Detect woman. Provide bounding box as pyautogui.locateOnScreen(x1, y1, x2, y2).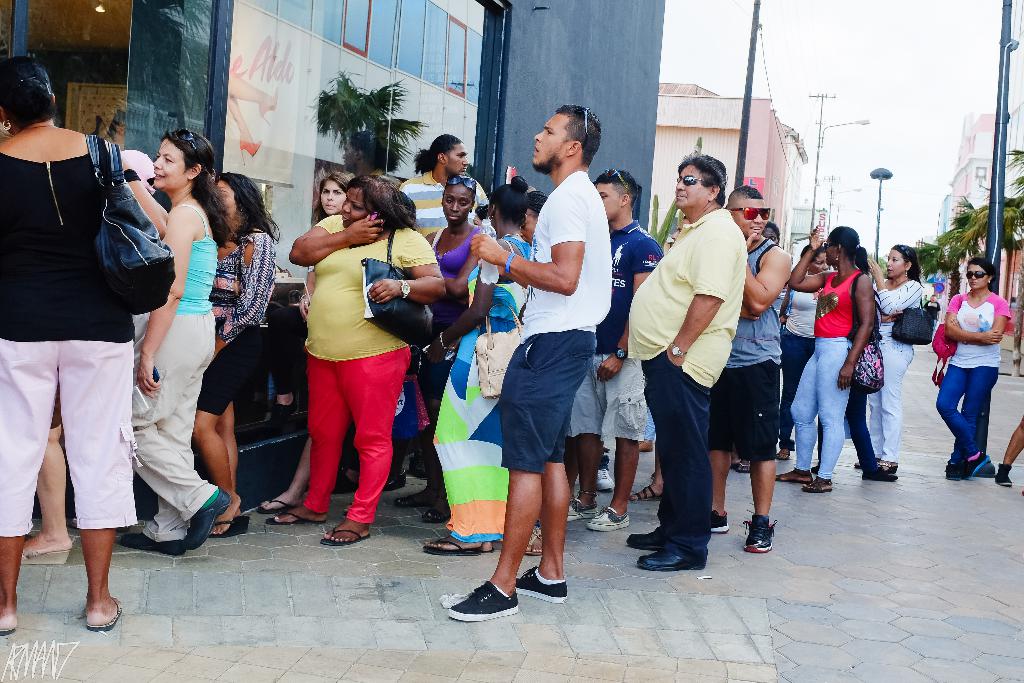
pyautogui.locateOnScreen(259, 172, 362, 513).
